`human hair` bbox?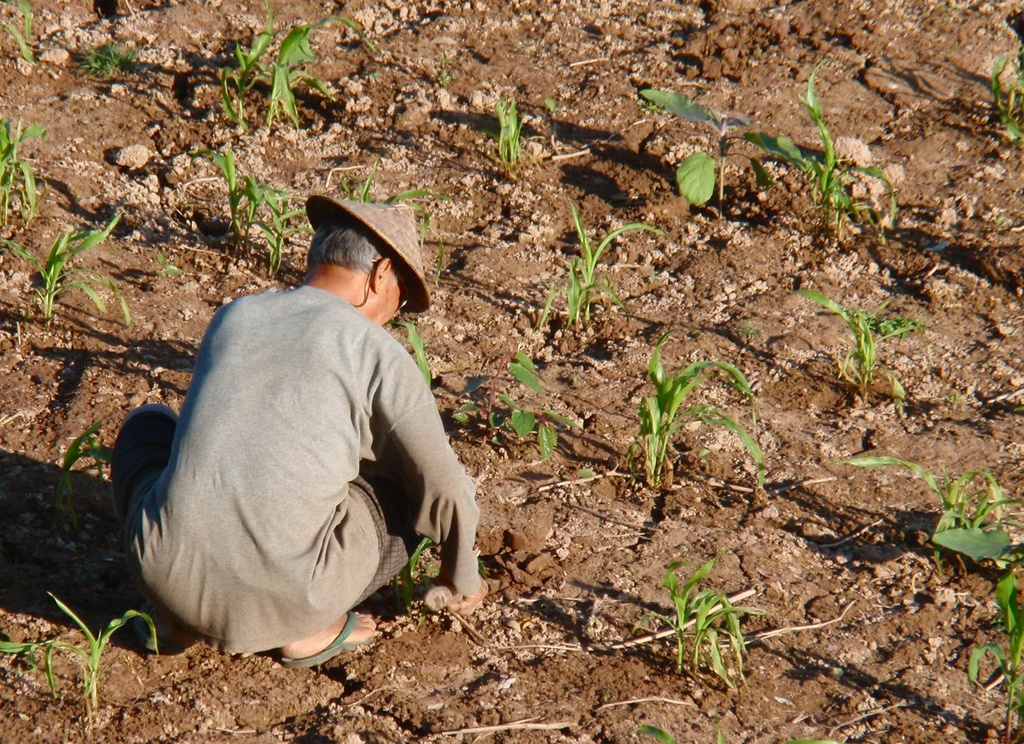
locate(308, 217, 397, 269)
